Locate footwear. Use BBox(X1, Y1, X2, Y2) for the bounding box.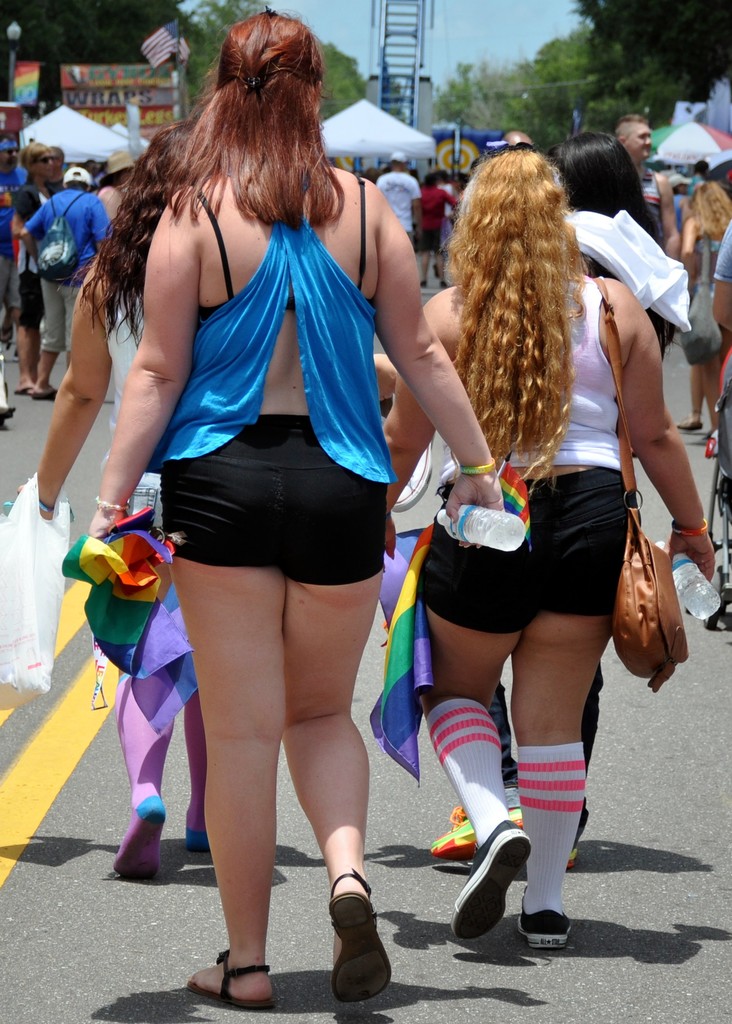
BBox(327, 868, 389, 998).
